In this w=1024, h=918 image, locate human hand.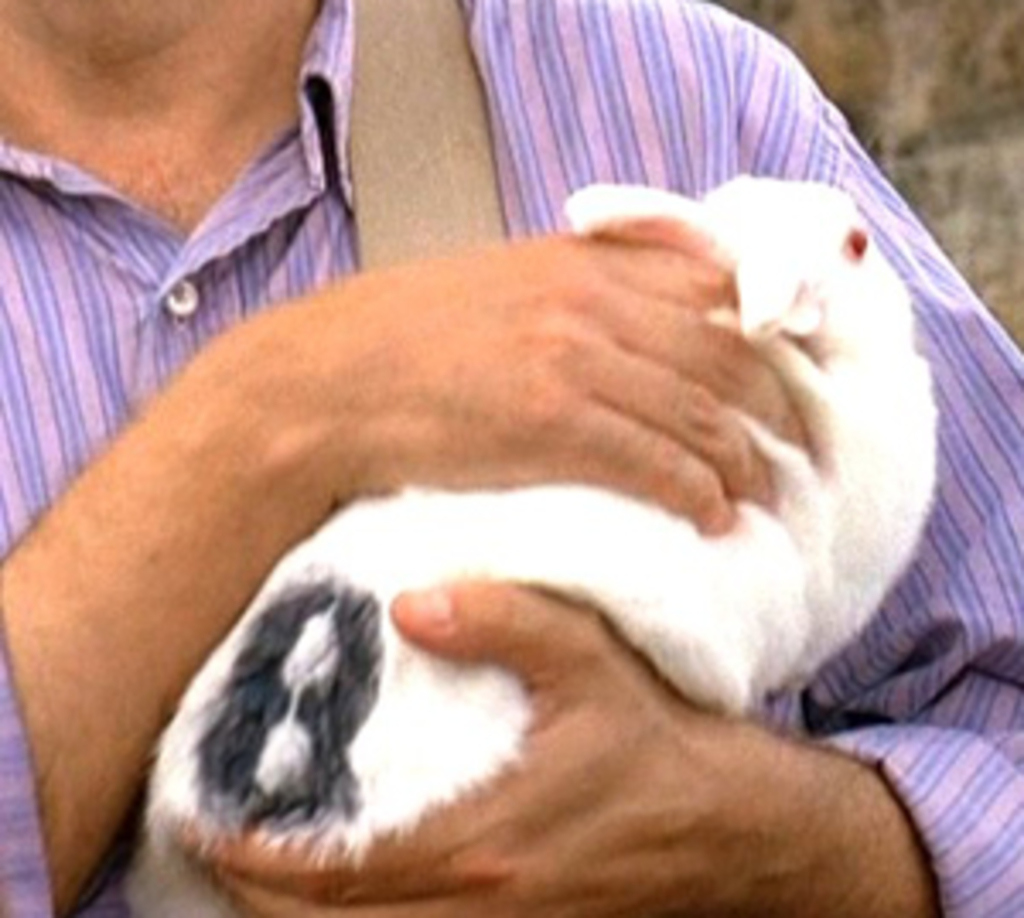
Bounding box: left=123, top=471, right=884, bottom=917.
